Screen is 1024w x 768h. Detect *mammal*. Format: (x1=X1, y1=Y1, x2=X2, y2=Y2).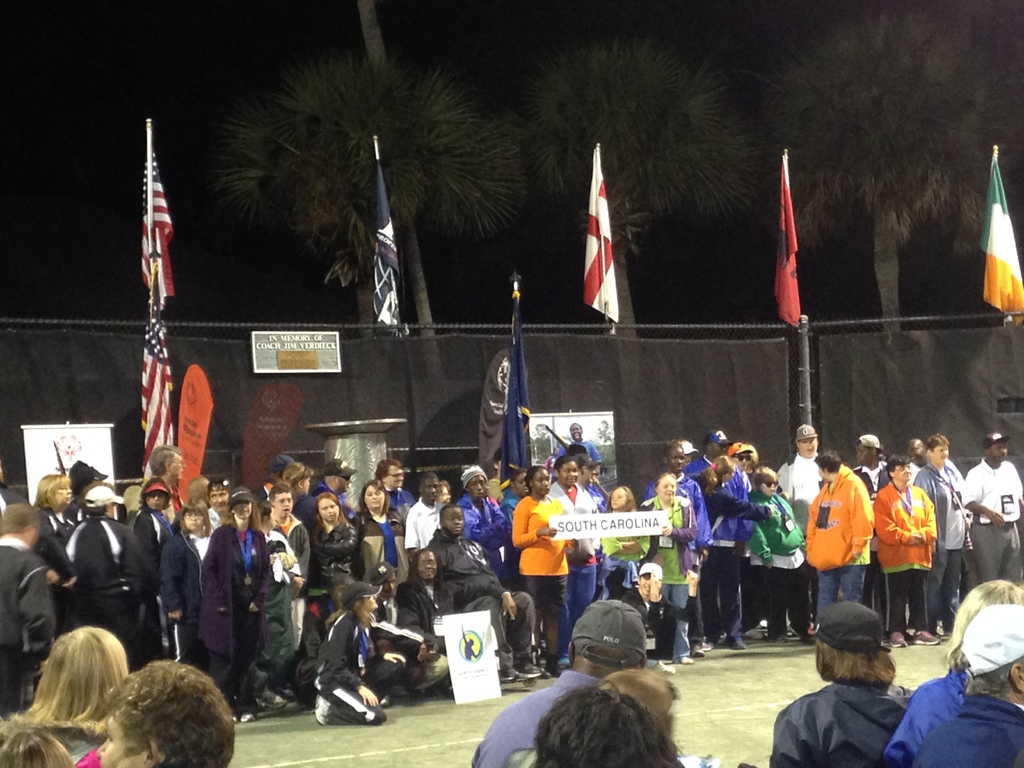
(x1=206, y1=480, x2=228, y2=527).
